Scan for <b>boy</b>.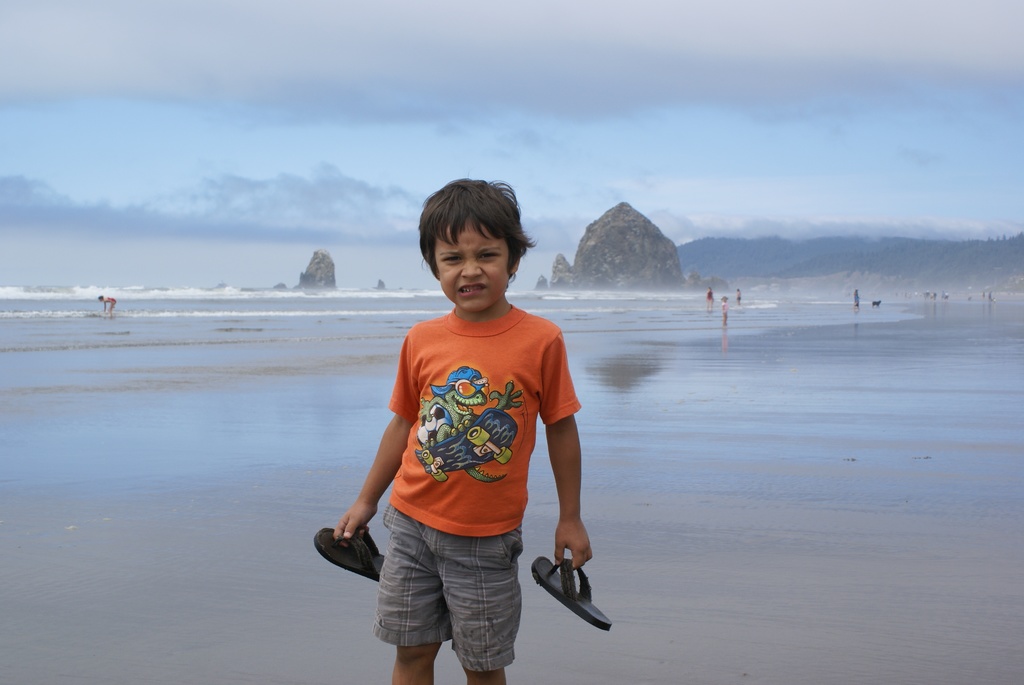
Scan result: bbox=[329, 174, 590, 684].
